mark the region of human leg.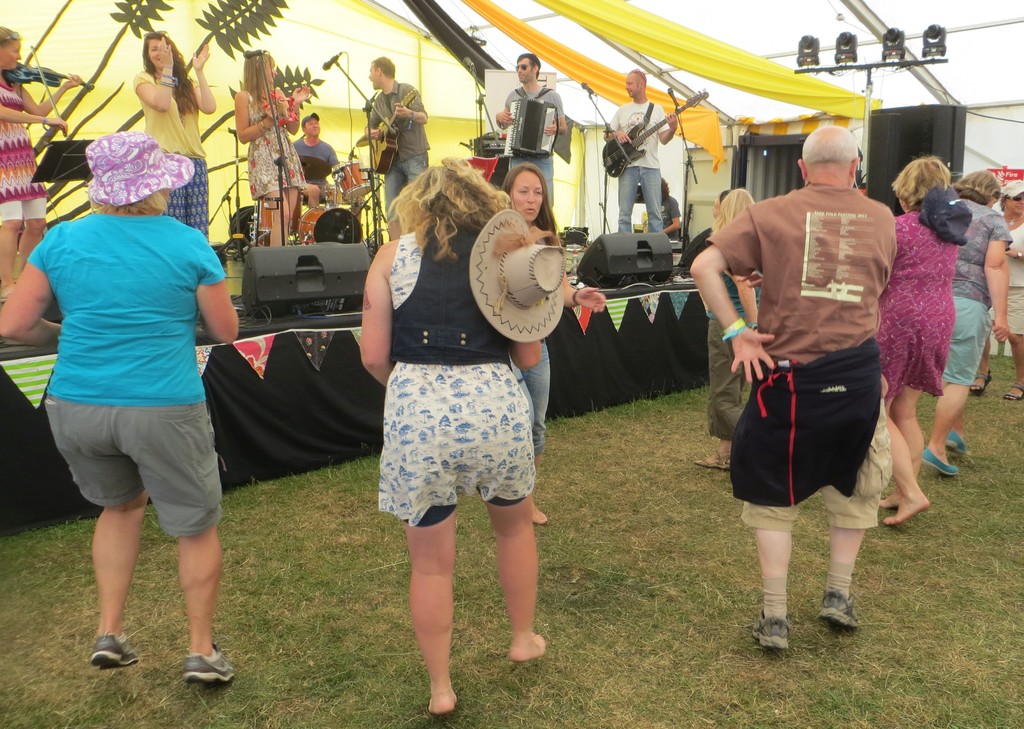
Region: (640,164,660,228).
